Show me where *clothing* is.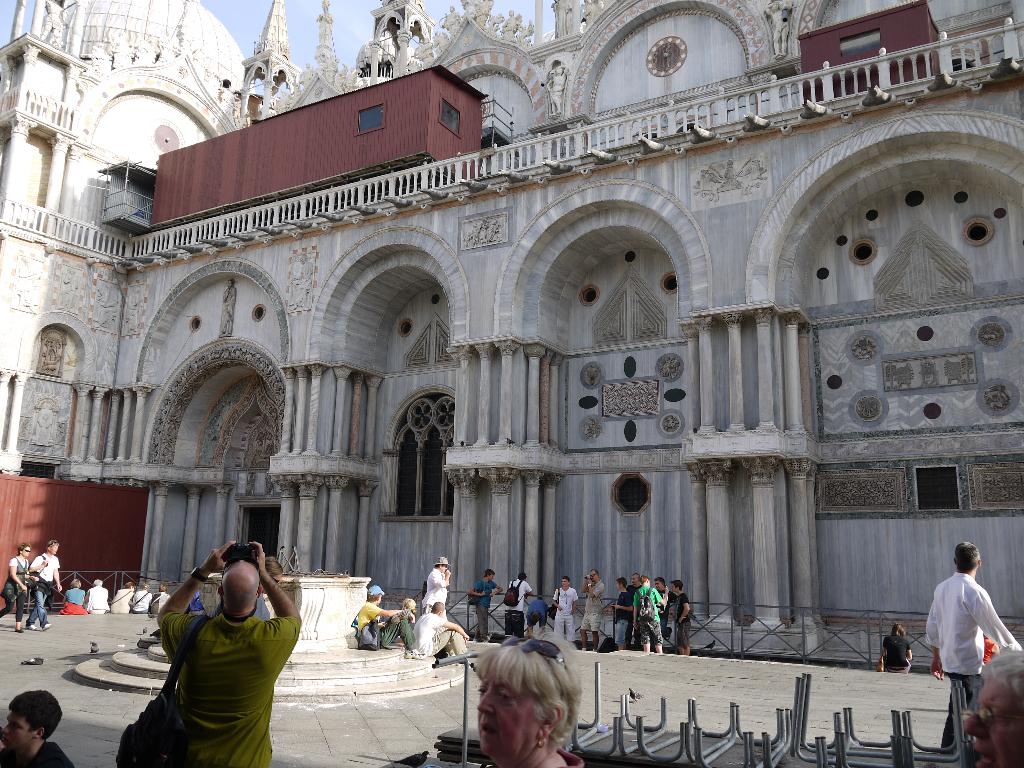
*clothing* is at crop(574, 580, 610, 633).
